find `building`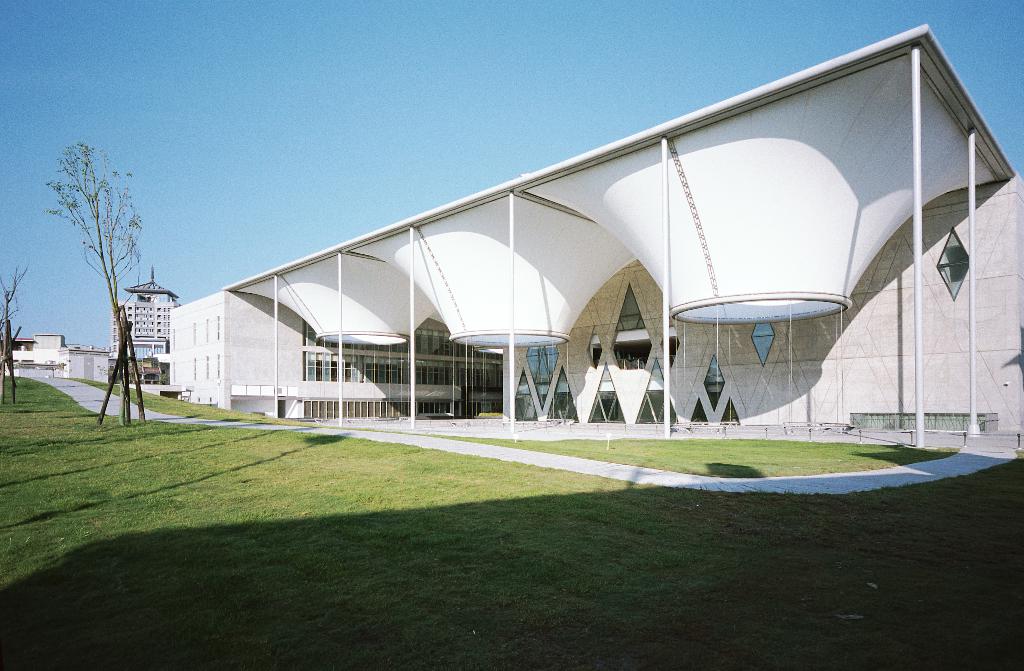
[110,261,181,384]
